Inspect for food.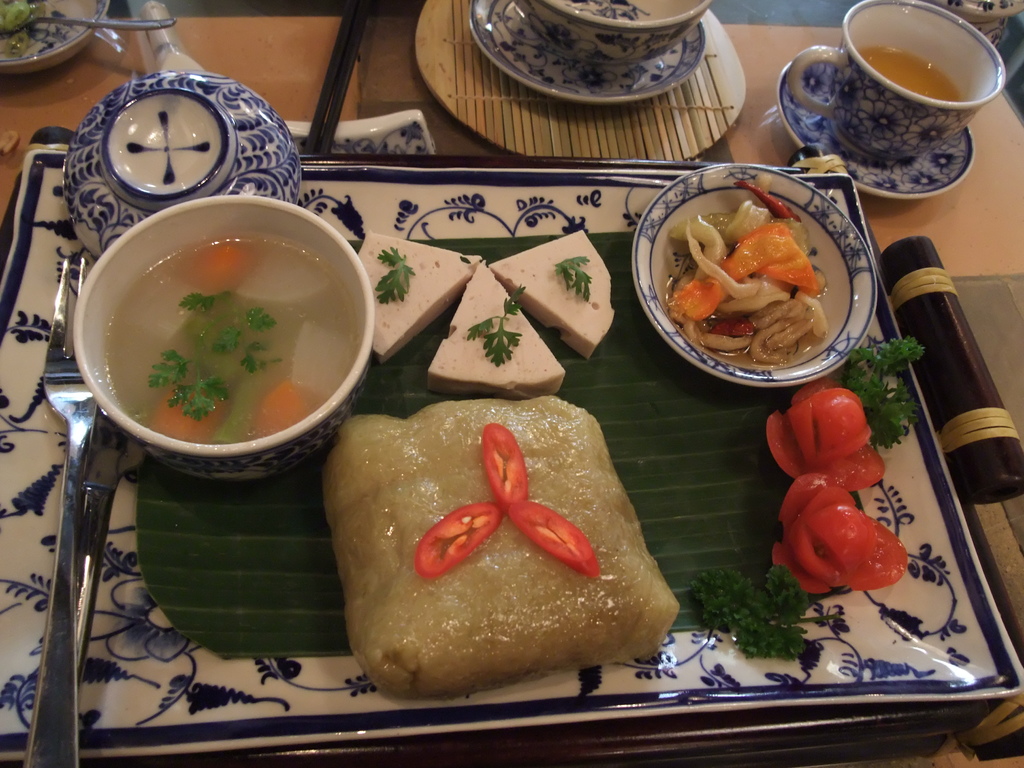
Inspection: <box>764,474,908,596</box>.
